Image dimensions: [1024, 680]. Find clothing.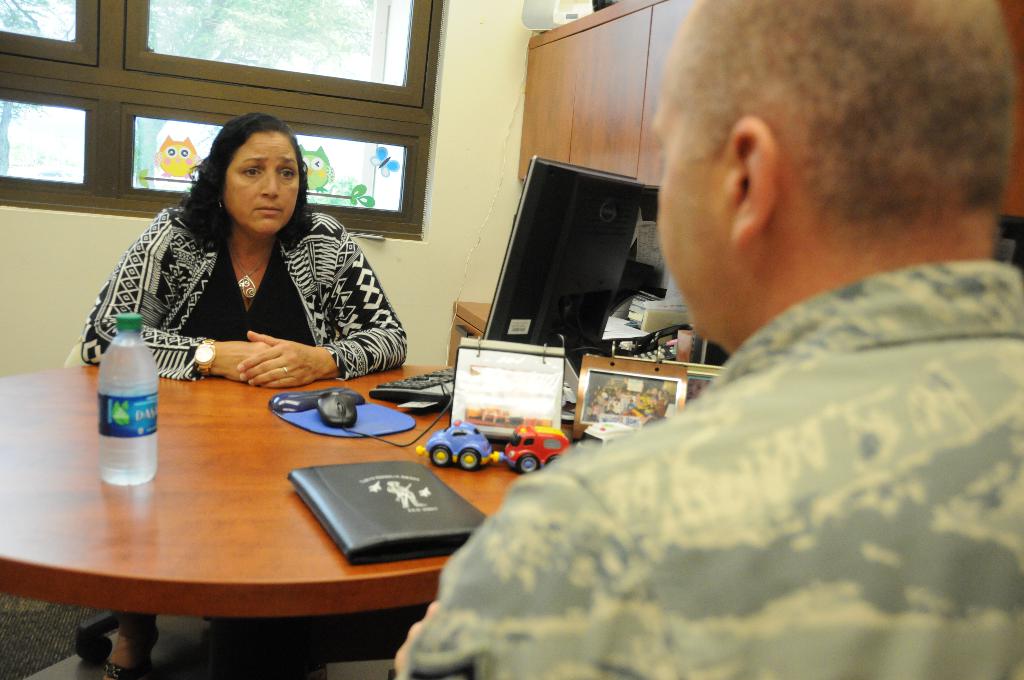
Rect(392, 261, 1023, 679).
